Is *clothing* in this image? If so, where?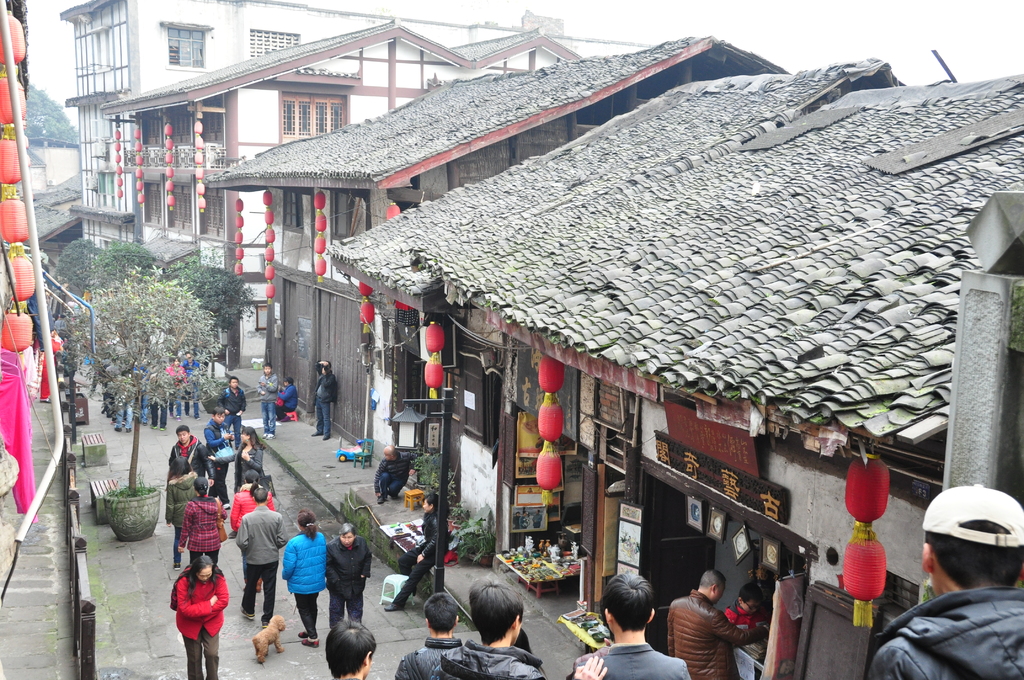
Yes, at pyautogui.locateOnScreen(175, 489, 242, 572).
